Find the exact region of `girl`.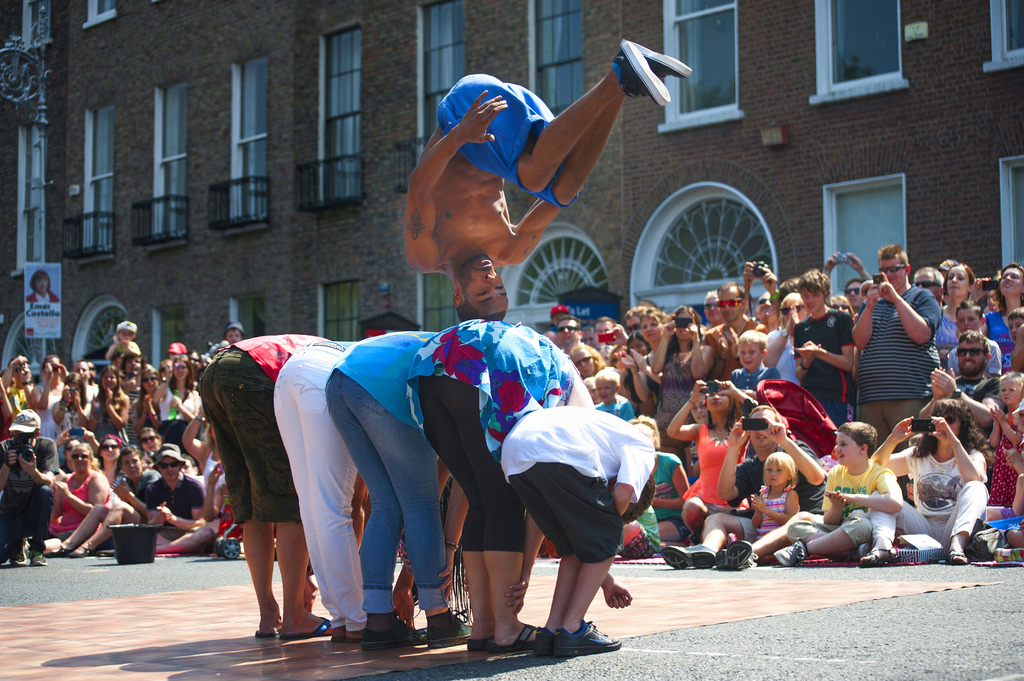
Exact region: box=[932, 264, 980, 356].
